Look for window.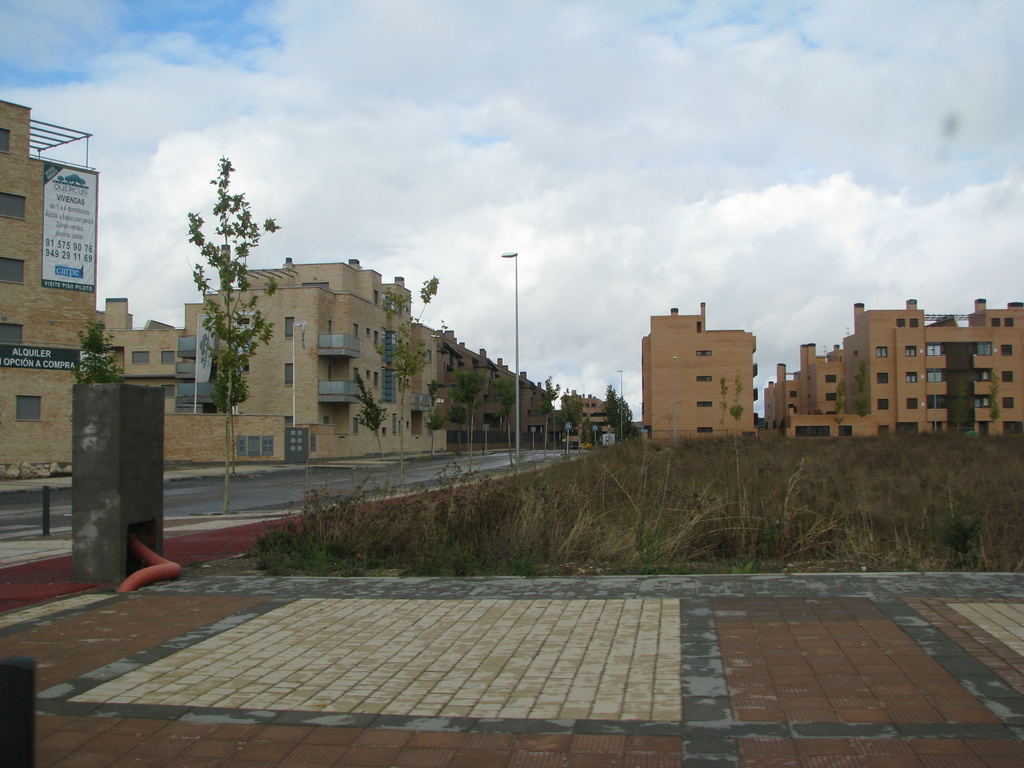
Found: box(697, 396, 714, 406).
